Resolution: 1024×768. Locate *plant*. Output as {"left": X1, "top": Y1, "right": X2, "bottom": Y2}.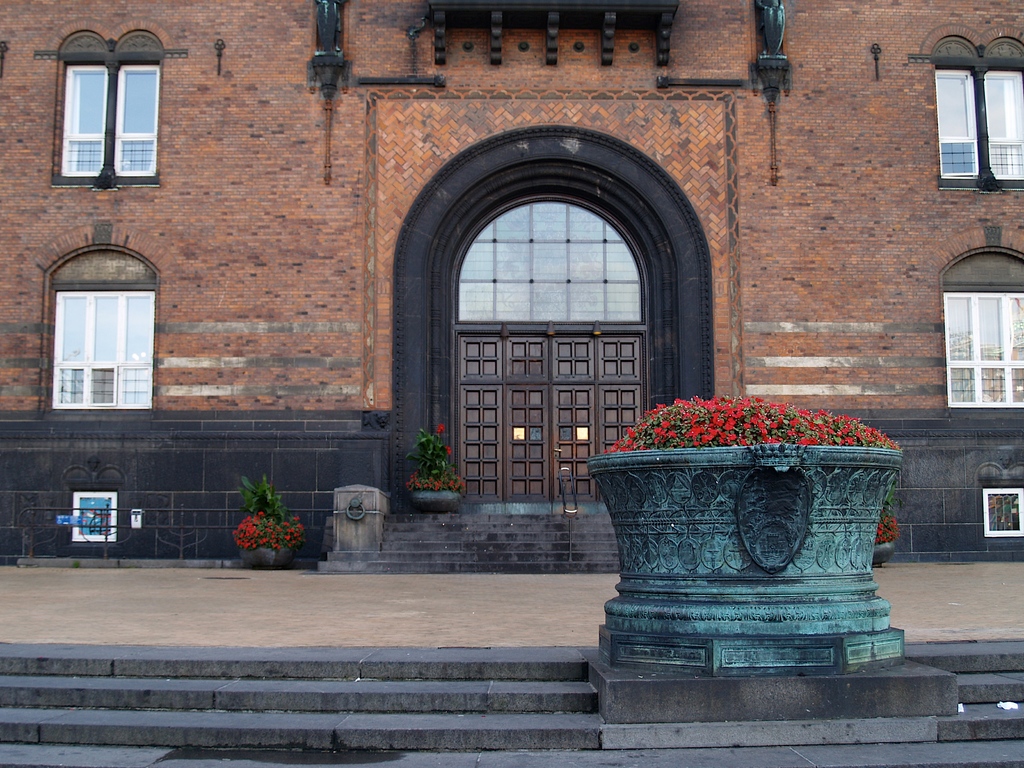
{"left": 207, "top": 468, "right": 320, "bottom": 561}.
